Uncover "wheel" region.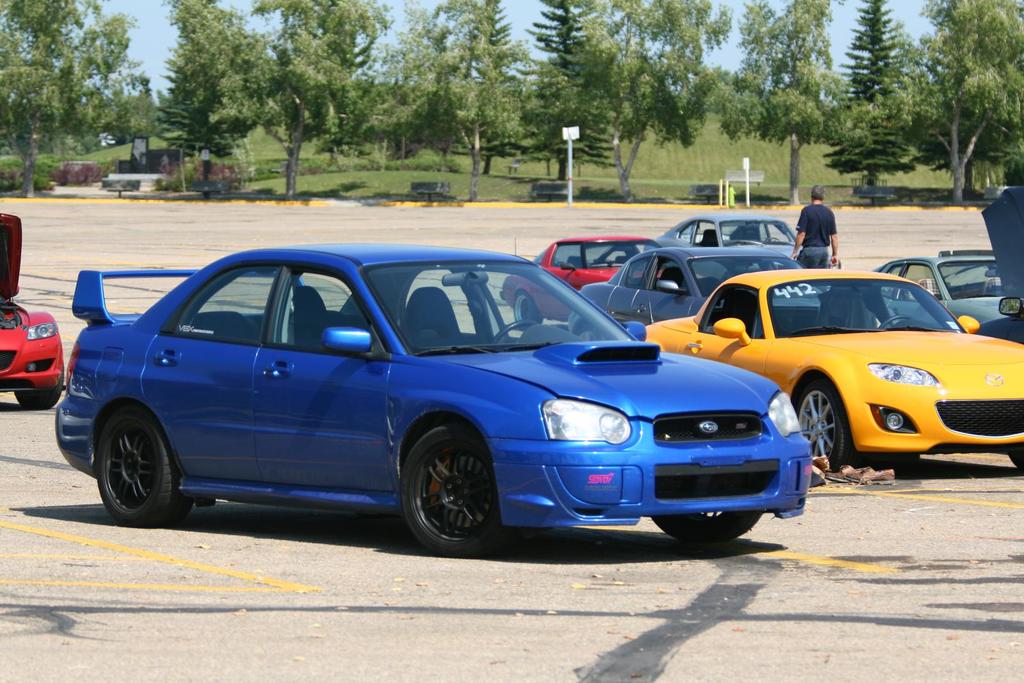
Uncovered: pyautogui.locateOnScreen(881, 315, 911, 332).
